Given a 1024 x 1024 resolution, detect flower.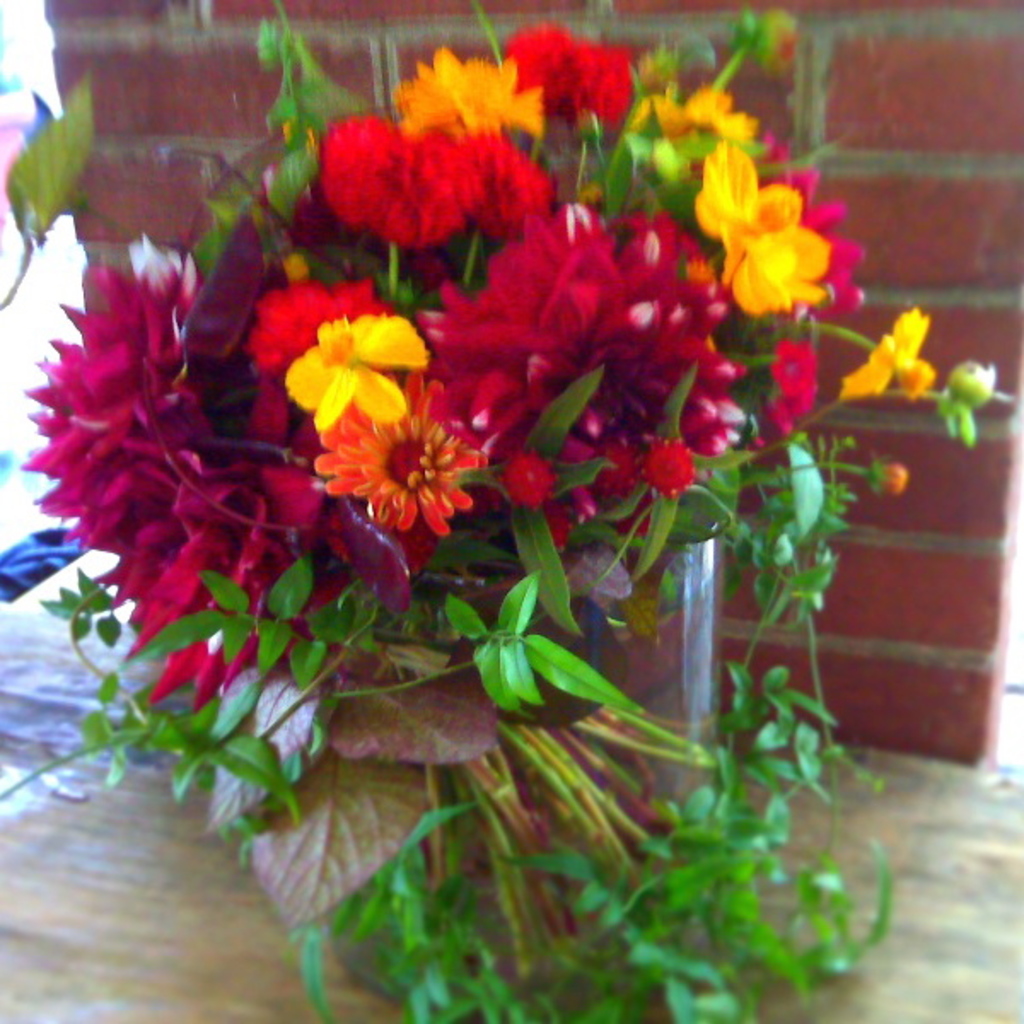
{"left": 841, "top": 304, "right": 939, "bottom": 408}.
